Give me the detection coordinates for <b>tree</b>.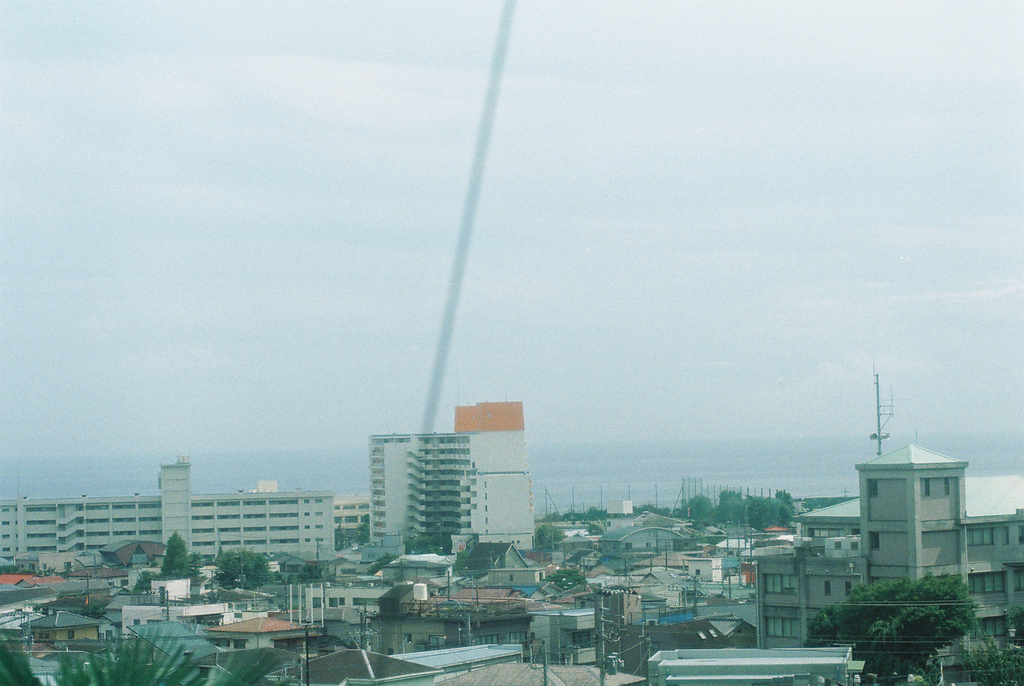
<box>209,643,294,685</box>.
